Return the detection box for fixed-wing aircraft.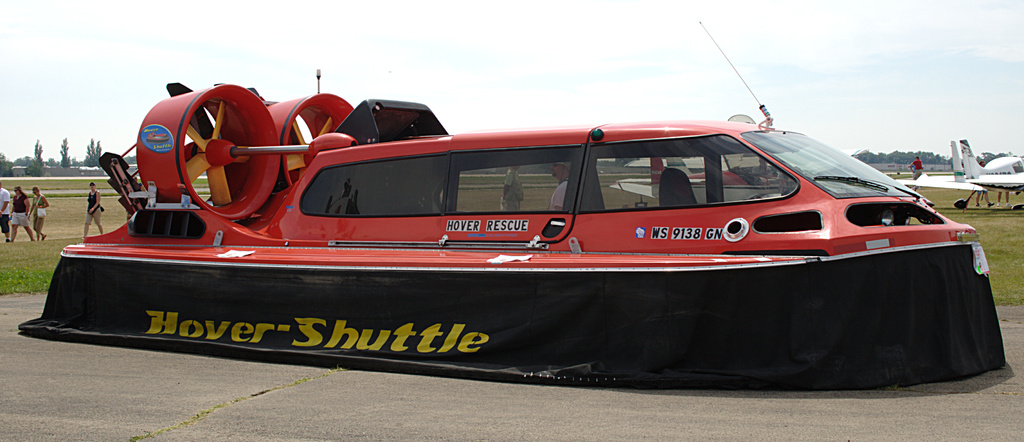
(x1=929, y1=147, x2=1023, y2=210).
